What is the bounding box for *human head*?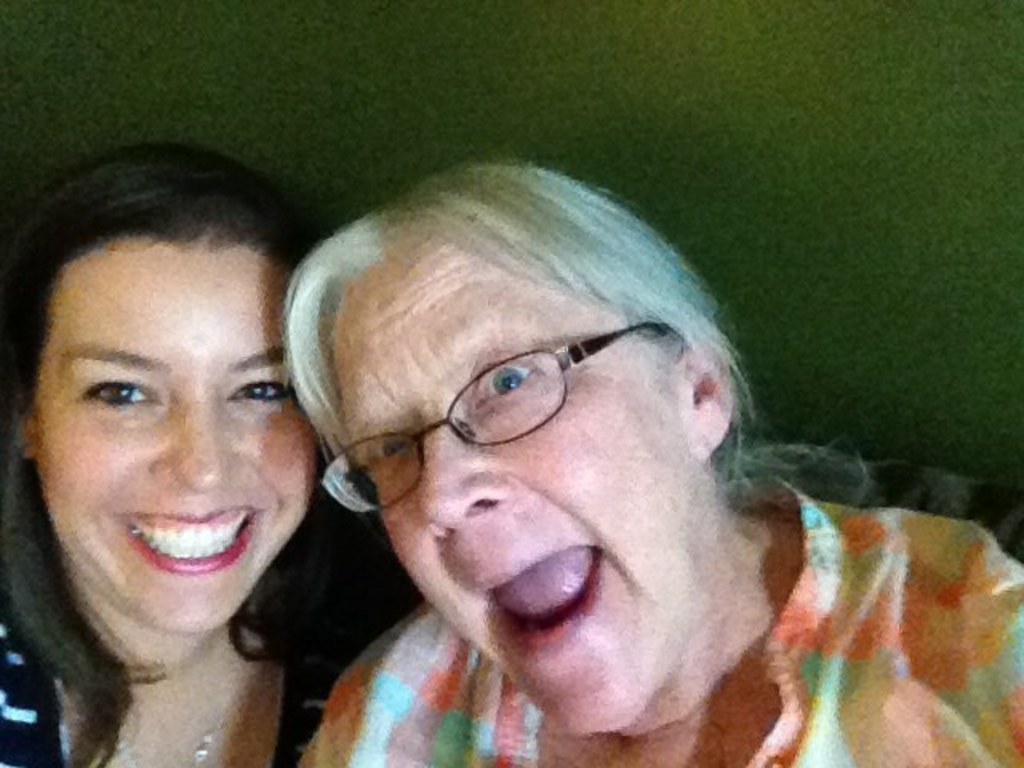
0,142,330,763.
